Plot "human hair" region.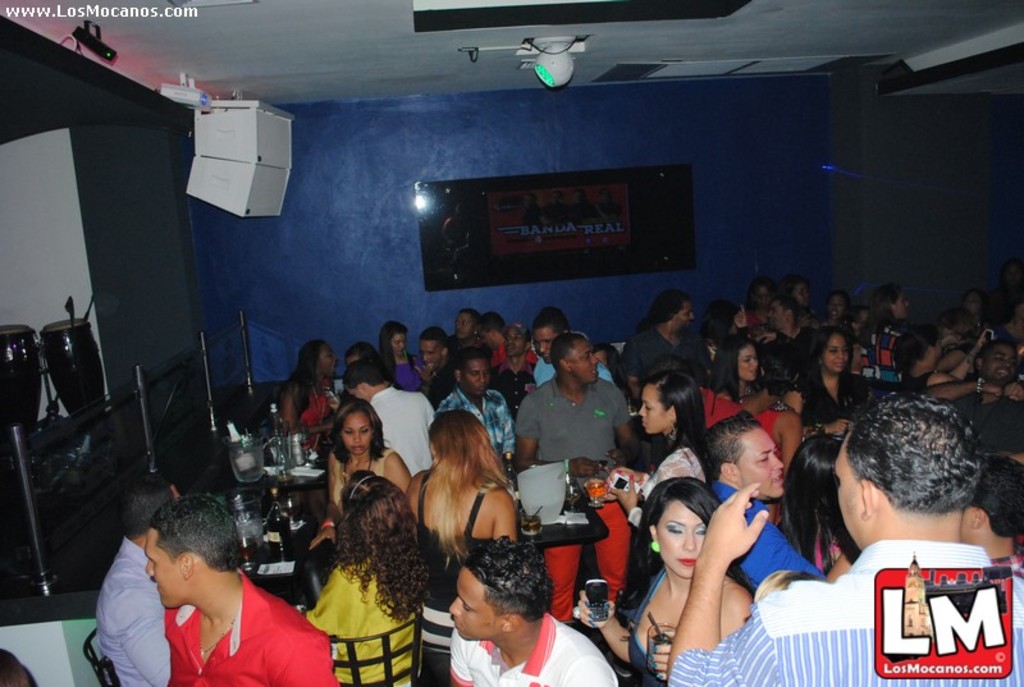
Plotted at crop(124, 476, 172, 533).
